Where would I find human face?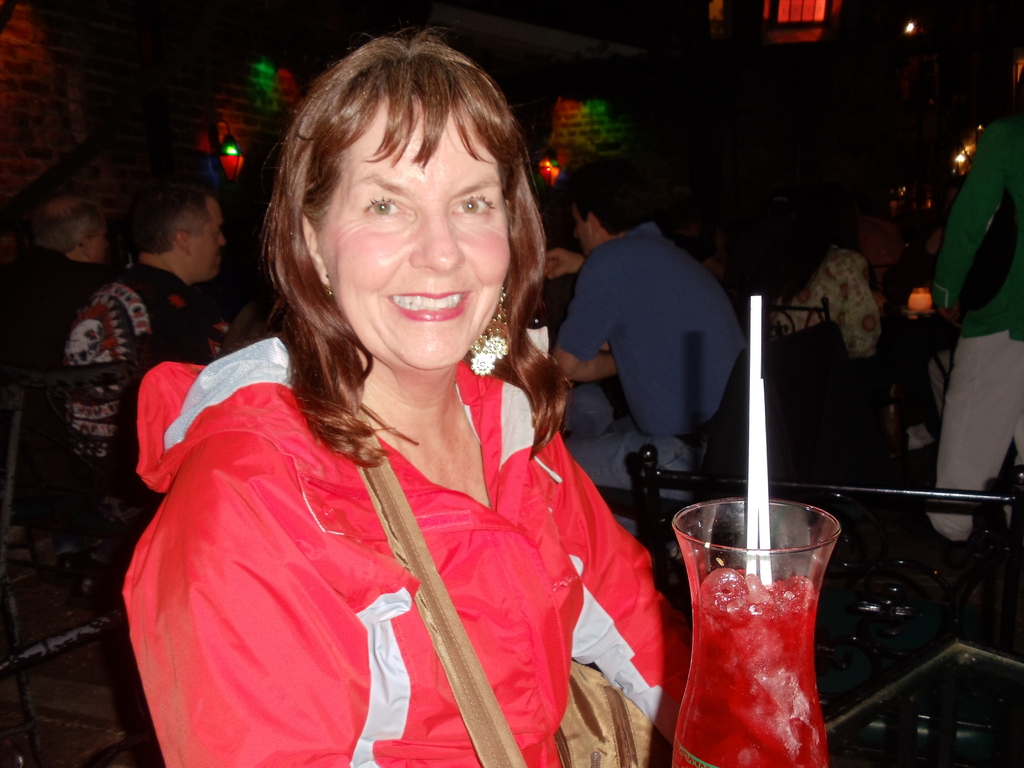
At 573,209,593,257.
